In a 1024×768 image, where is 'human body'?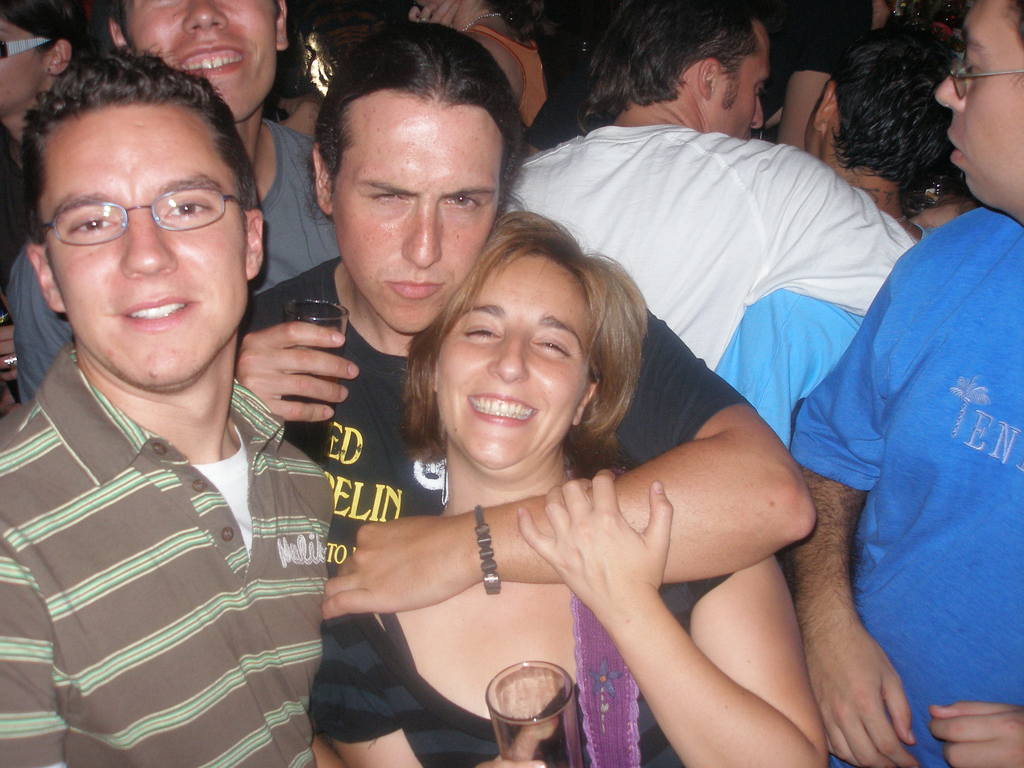
(x1=0, y1=336, x2=335, y2=767).
